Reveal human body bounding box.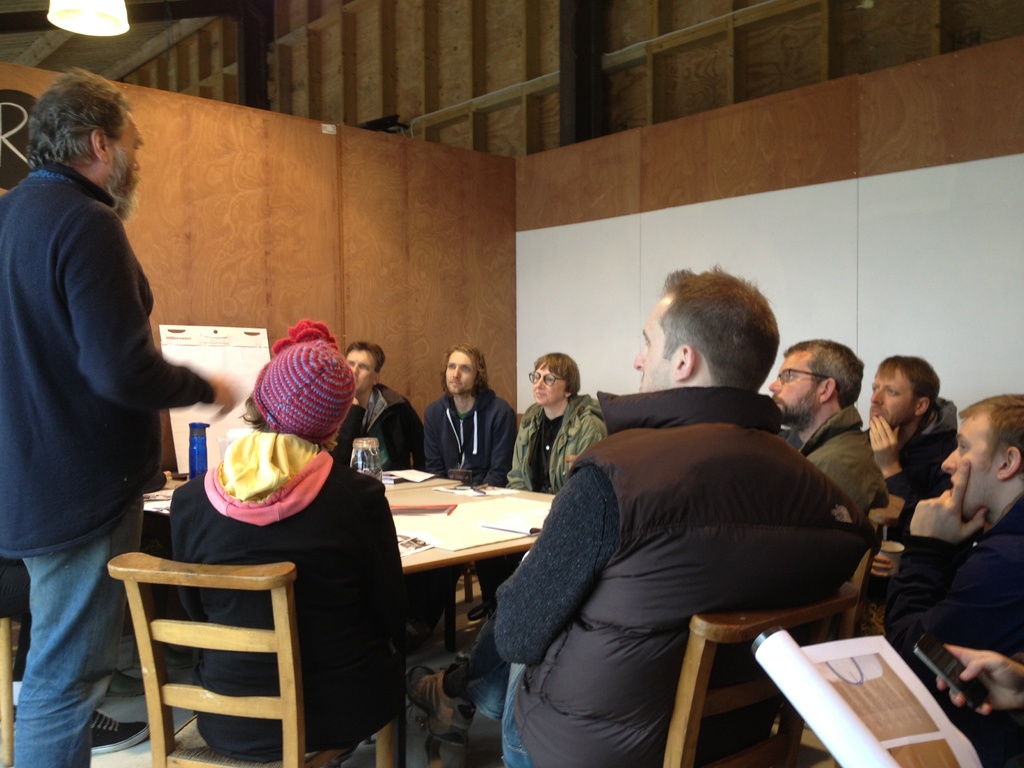
Revealed: [left=422, top=384, right=523, bottom=597].
